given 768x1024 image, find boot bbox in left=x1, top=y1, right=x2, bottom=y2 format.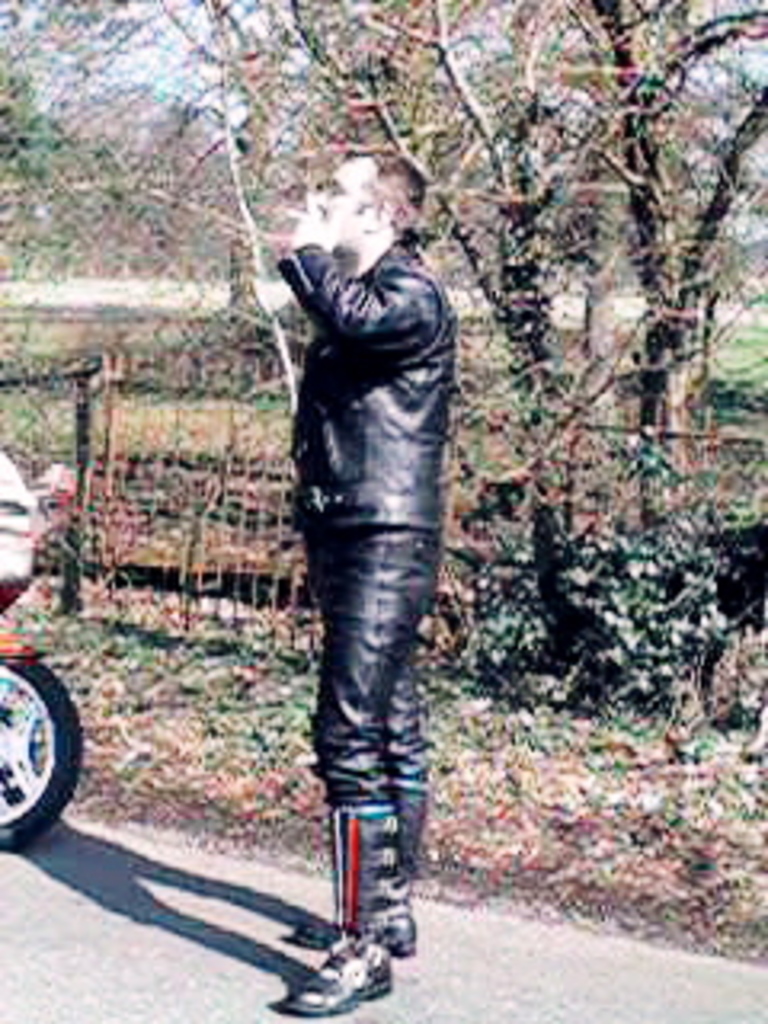
left=285, top=803, right=397, bottom=1014.
